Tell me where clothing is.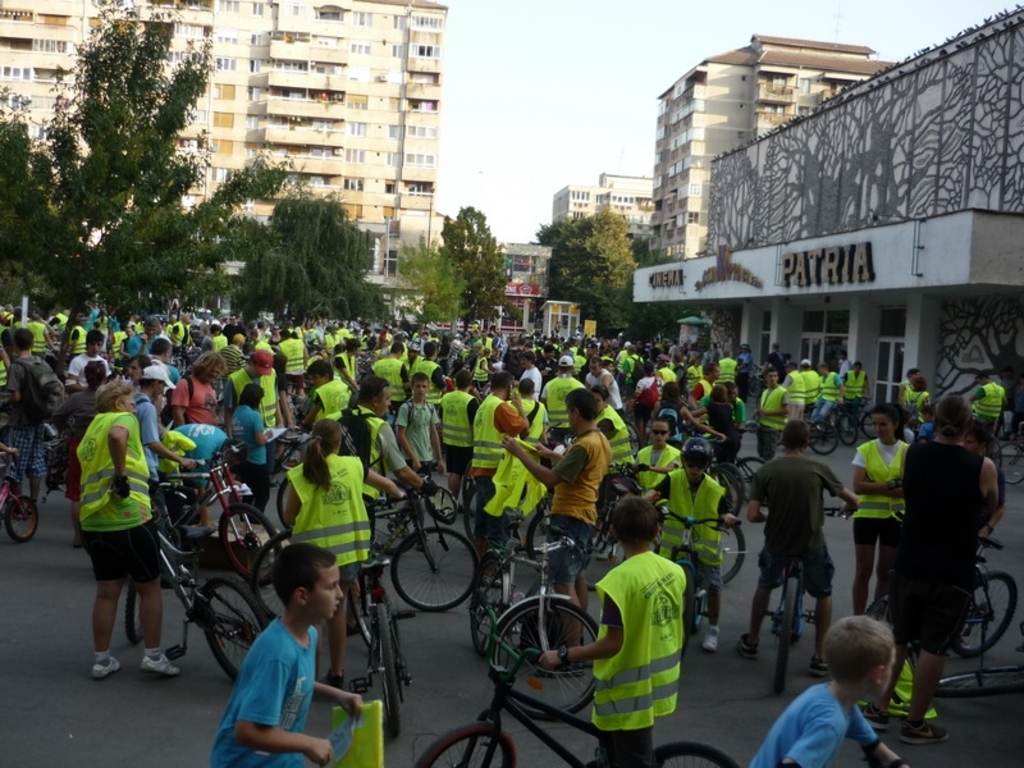
clothing is at 74:408:152:529.
